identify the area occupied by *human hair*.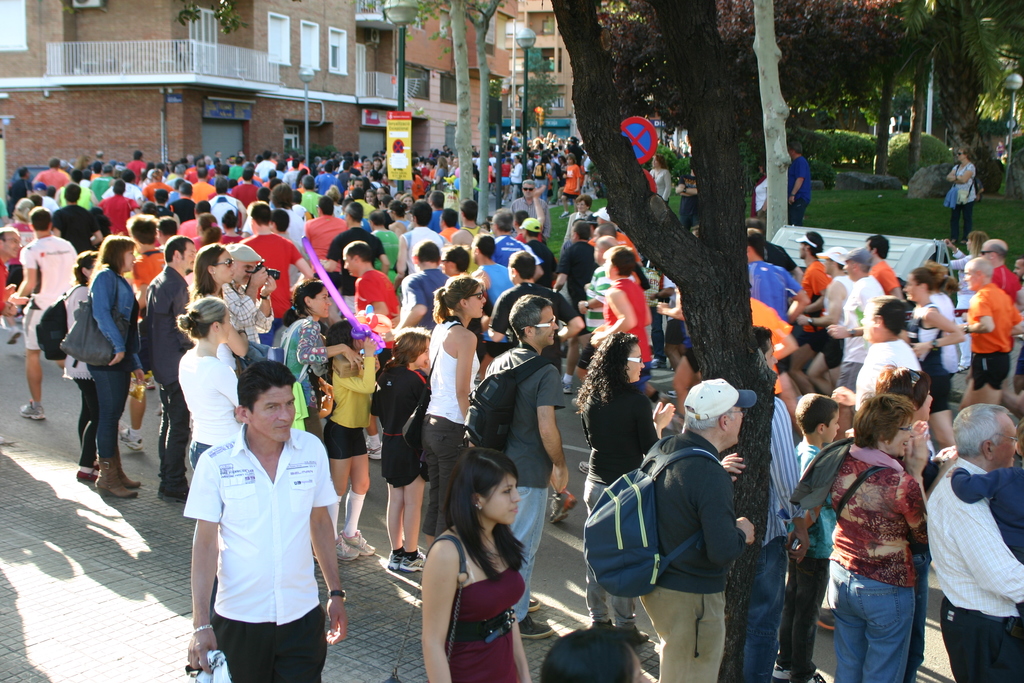
Area: detection(284, 278, 326, 320).
